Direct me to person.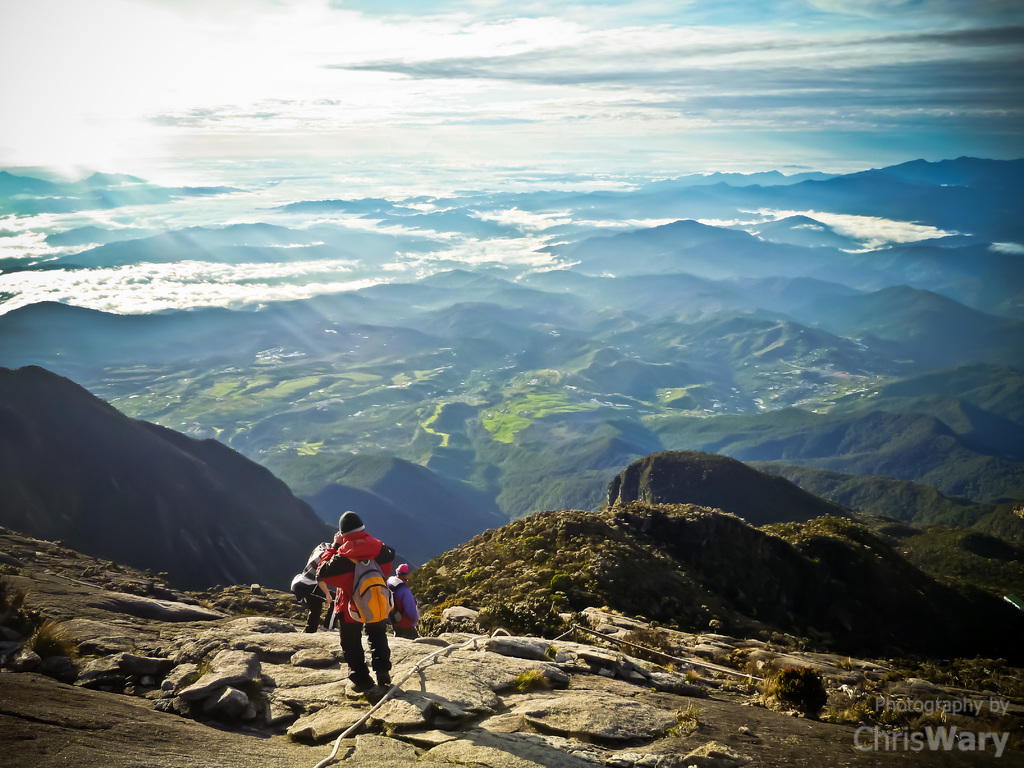
Direction: detection(312, 511, 396, 689).
